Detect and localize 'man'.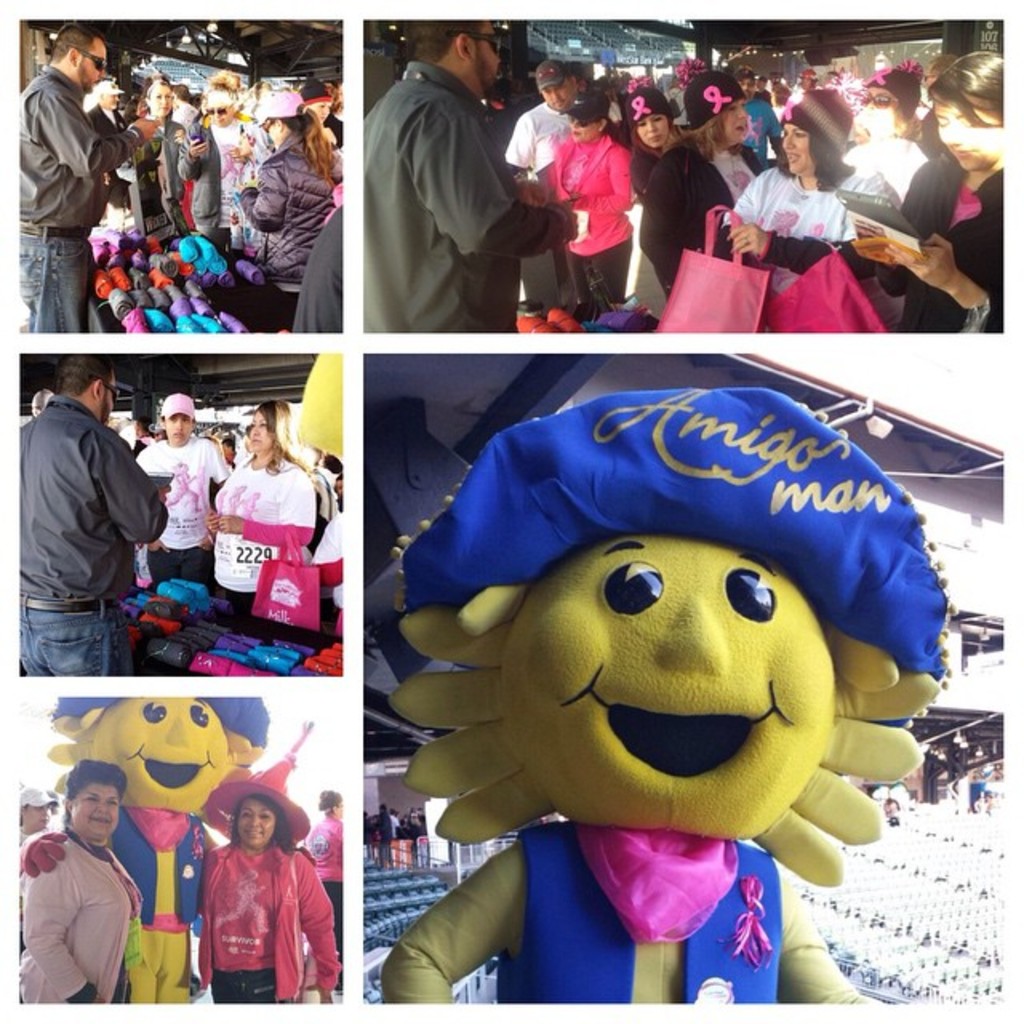
Localized at locate(5, 309, 174, 702).
